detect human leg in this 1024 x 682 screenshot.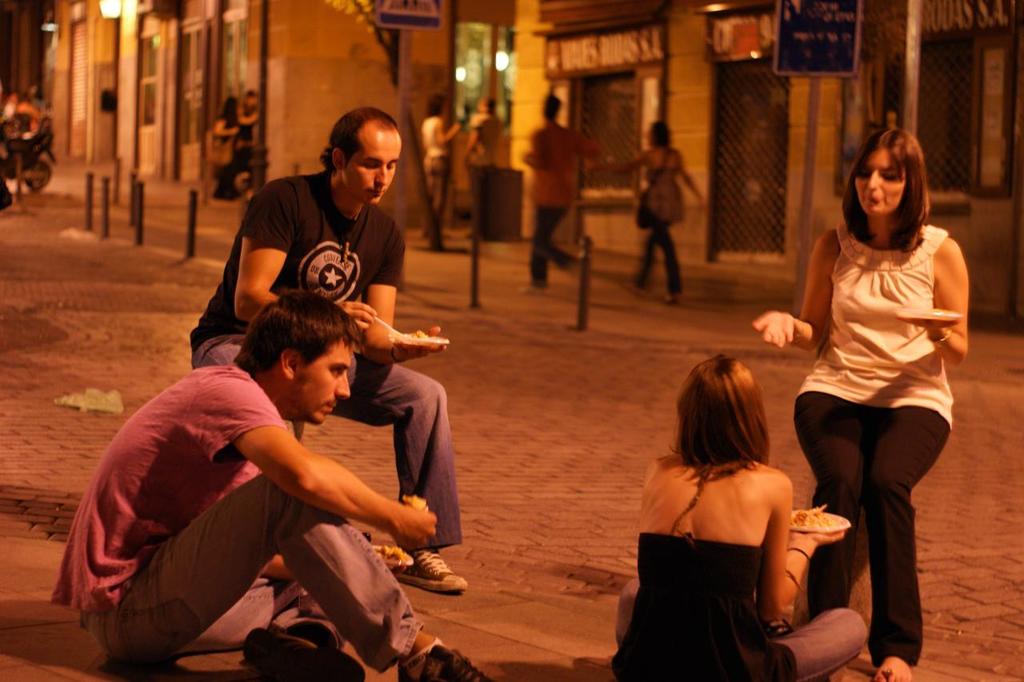
Detection: select_region(607, 583, 638, 645).
